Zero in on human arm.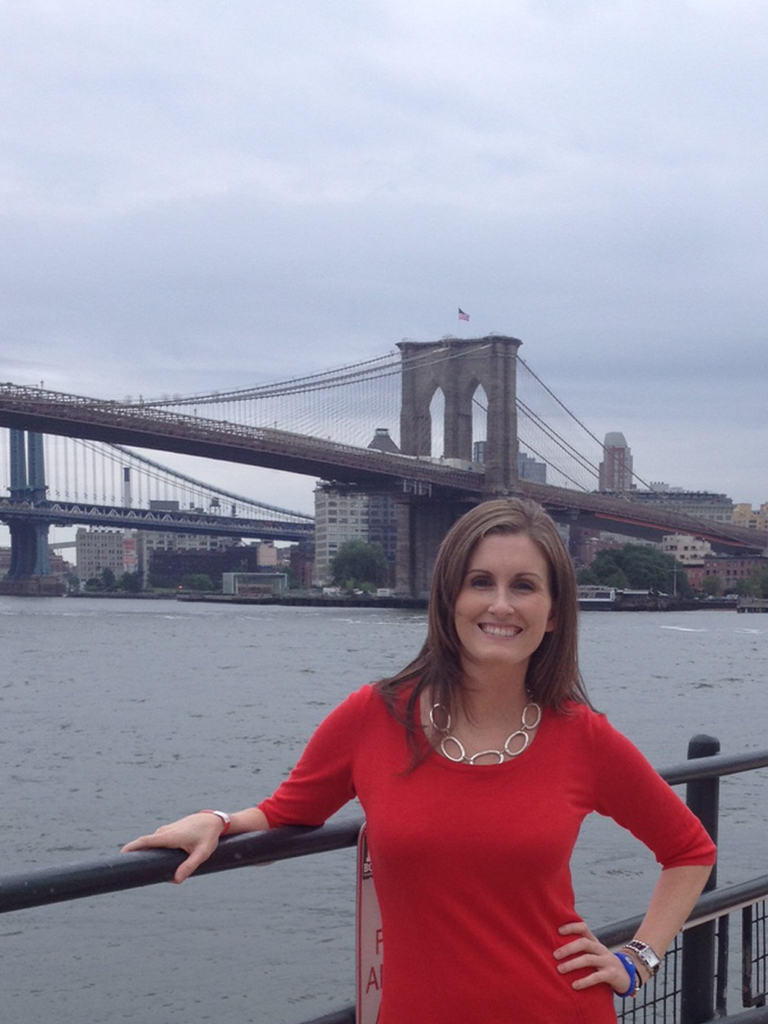
Zeroed in: 121,679,373,886.
